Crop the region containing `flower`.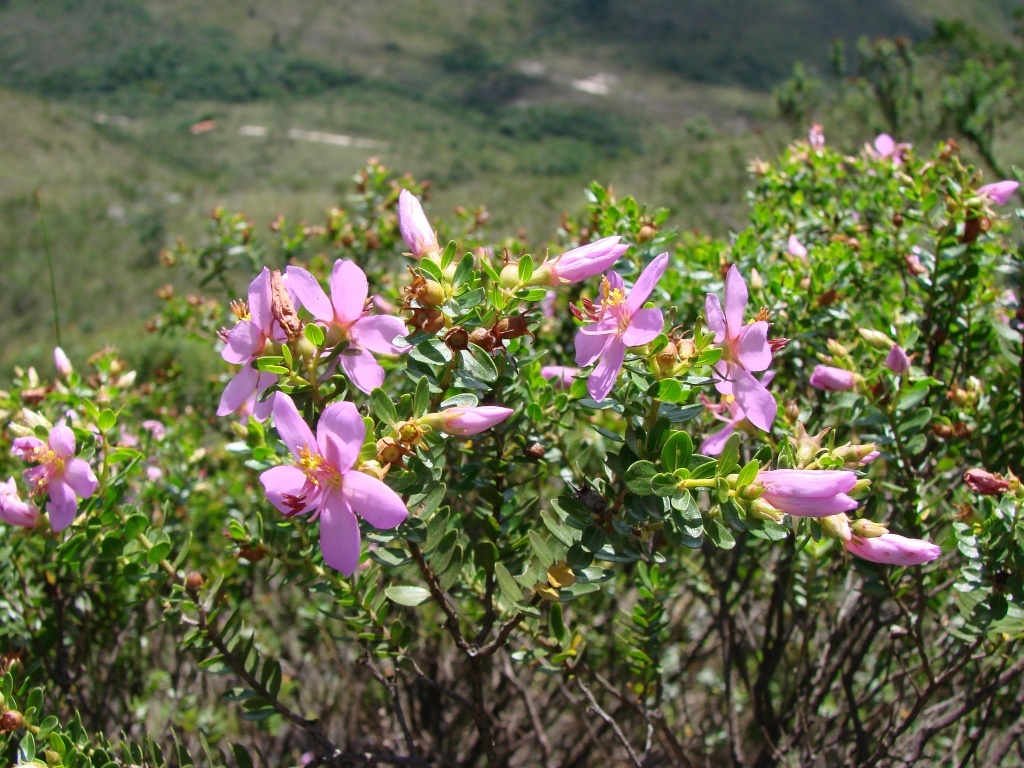
Crop region: 8,426,97,535.
